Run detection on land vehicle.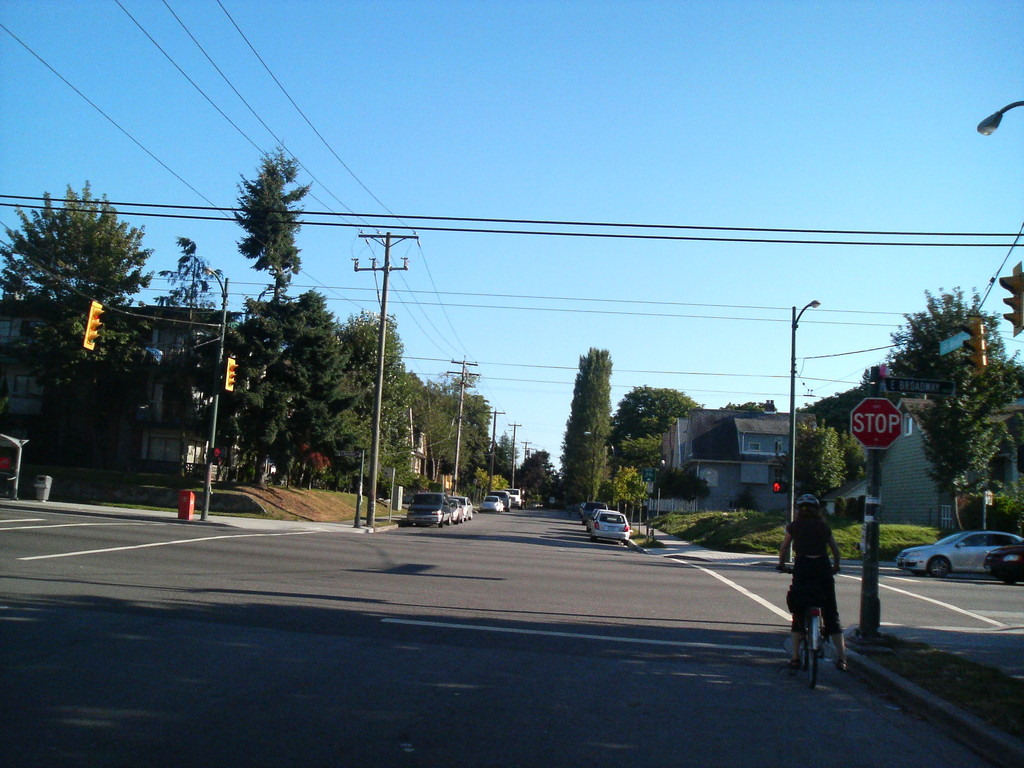
Result: l=582, t=506, r=634, b=550.
